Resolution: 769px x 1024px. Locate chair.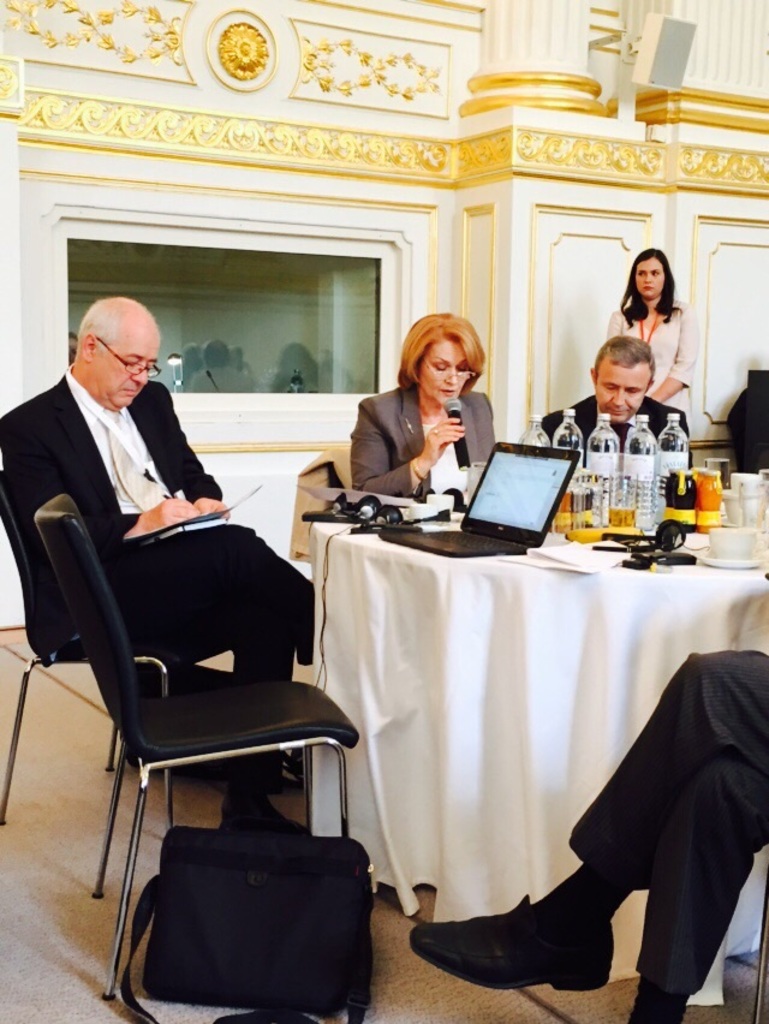
BBox(20, 458, 359, 1023).
